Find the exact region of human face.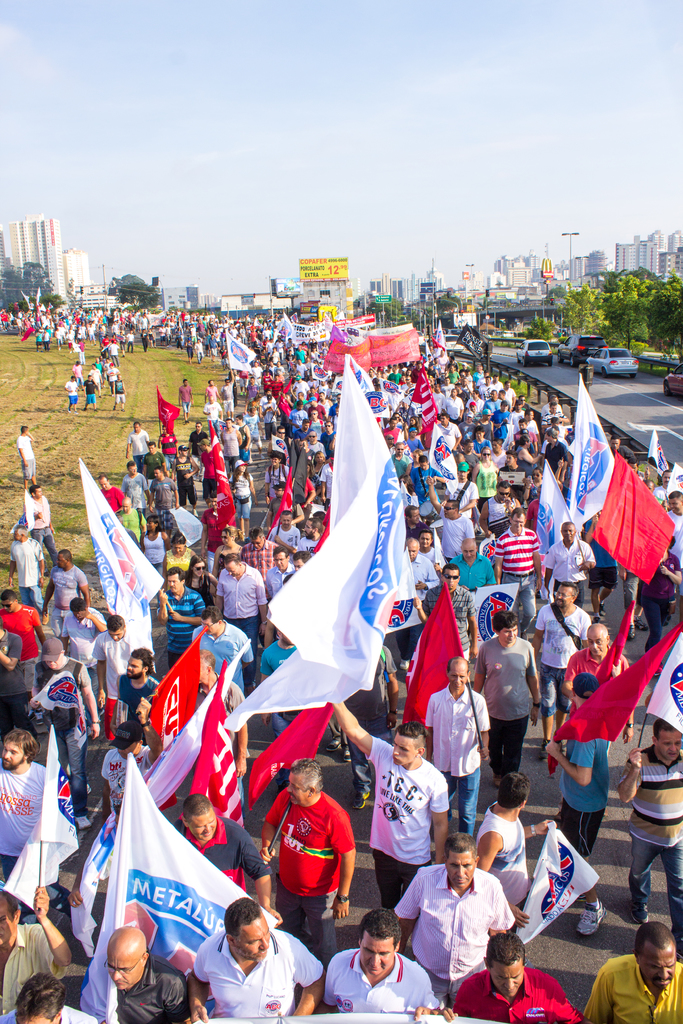
Exact region: pyautogui.locateOnScreen(124, 655, 145, 682).
